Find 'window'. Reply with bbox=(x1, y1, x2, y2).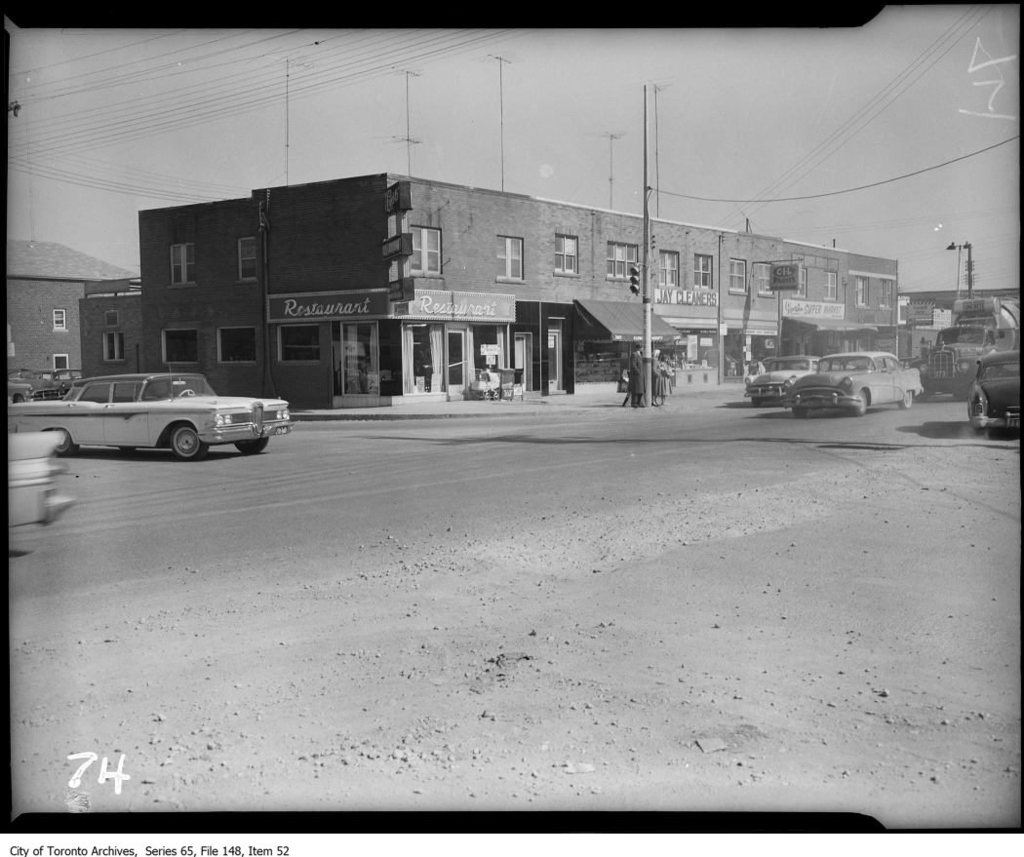
bbox=(162, 333, 197, 365).
